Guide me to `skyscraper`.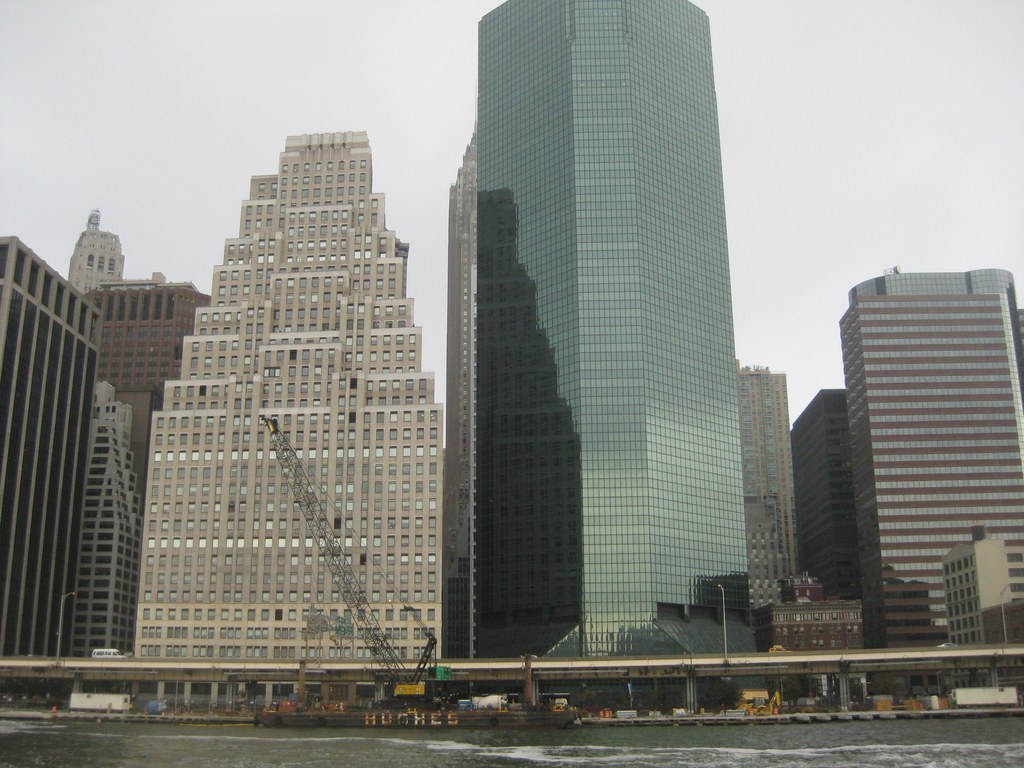
Guidance: [left=439, top=116, right=476, bottom=669].
